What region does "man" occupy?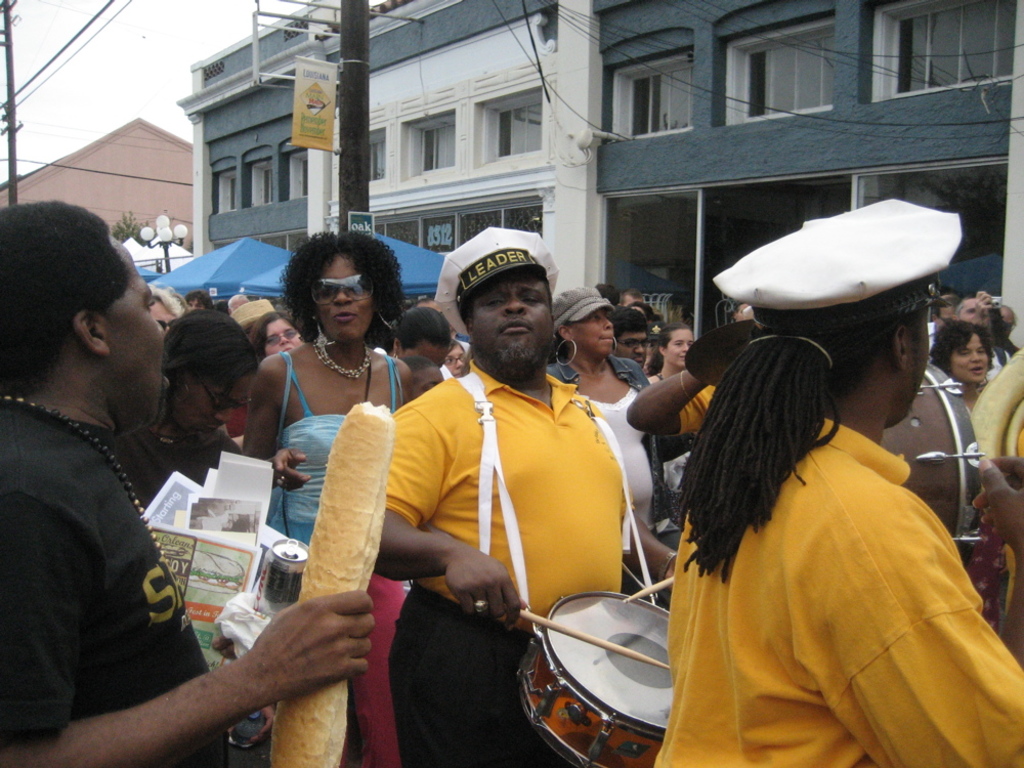
[x1=346, y1=240, x2=650, y2=733].
